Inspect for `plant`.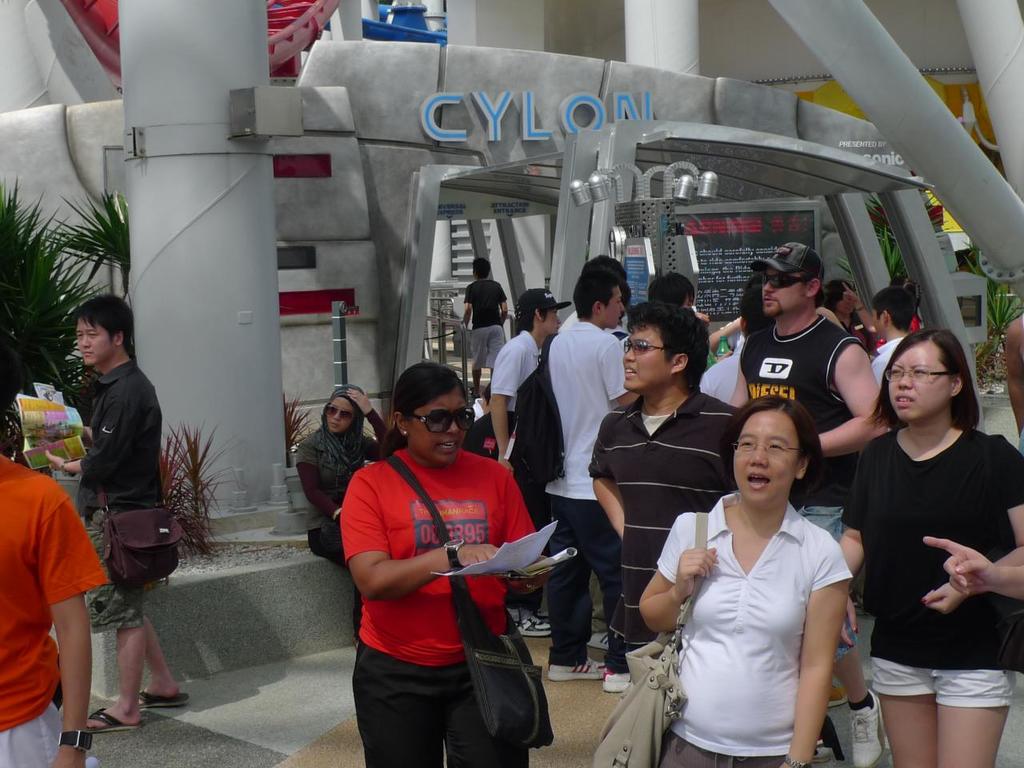
Inspection: Rect(834, 188, 953, 289).
